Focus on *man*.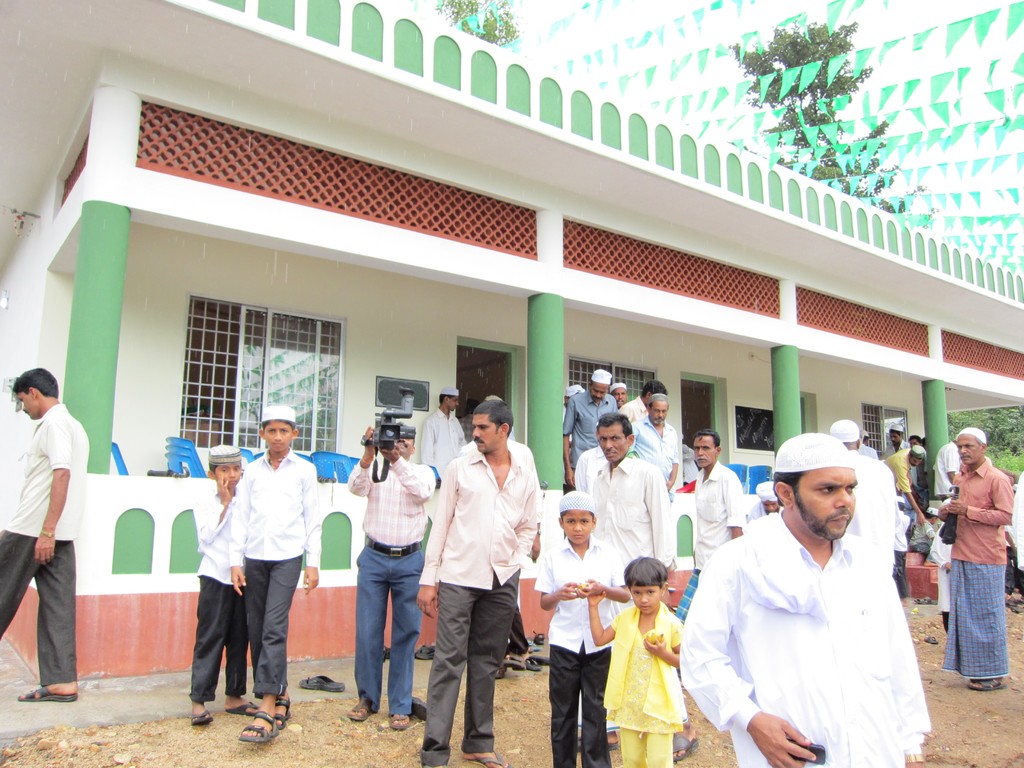
Focused at 340 419 435 739.
